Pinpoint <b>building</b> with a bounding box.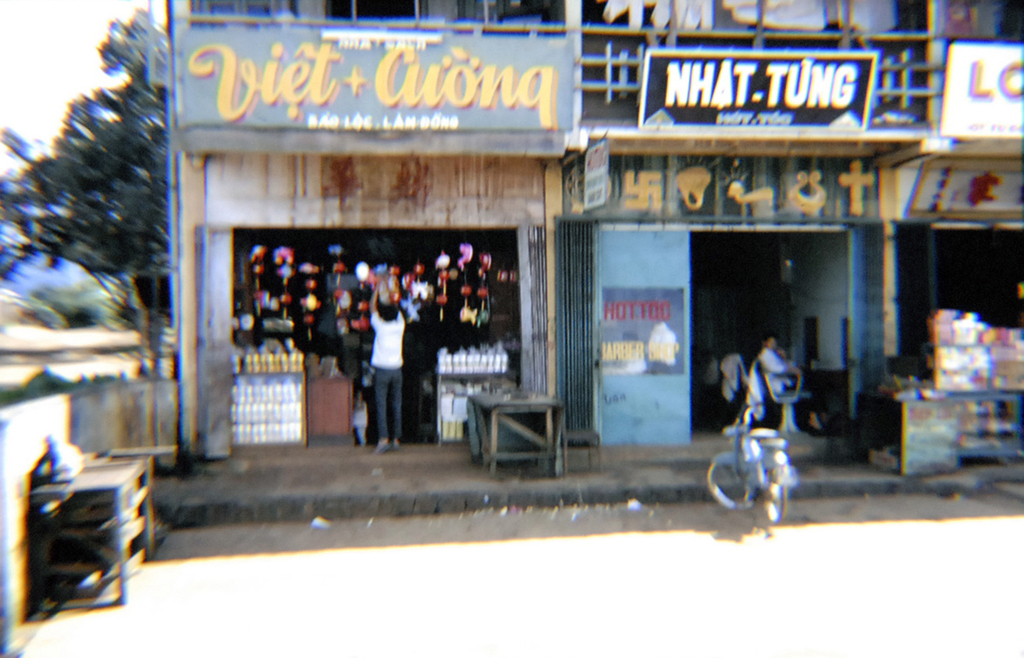
x1=166, y1=0, x2=1023, y2=461.
